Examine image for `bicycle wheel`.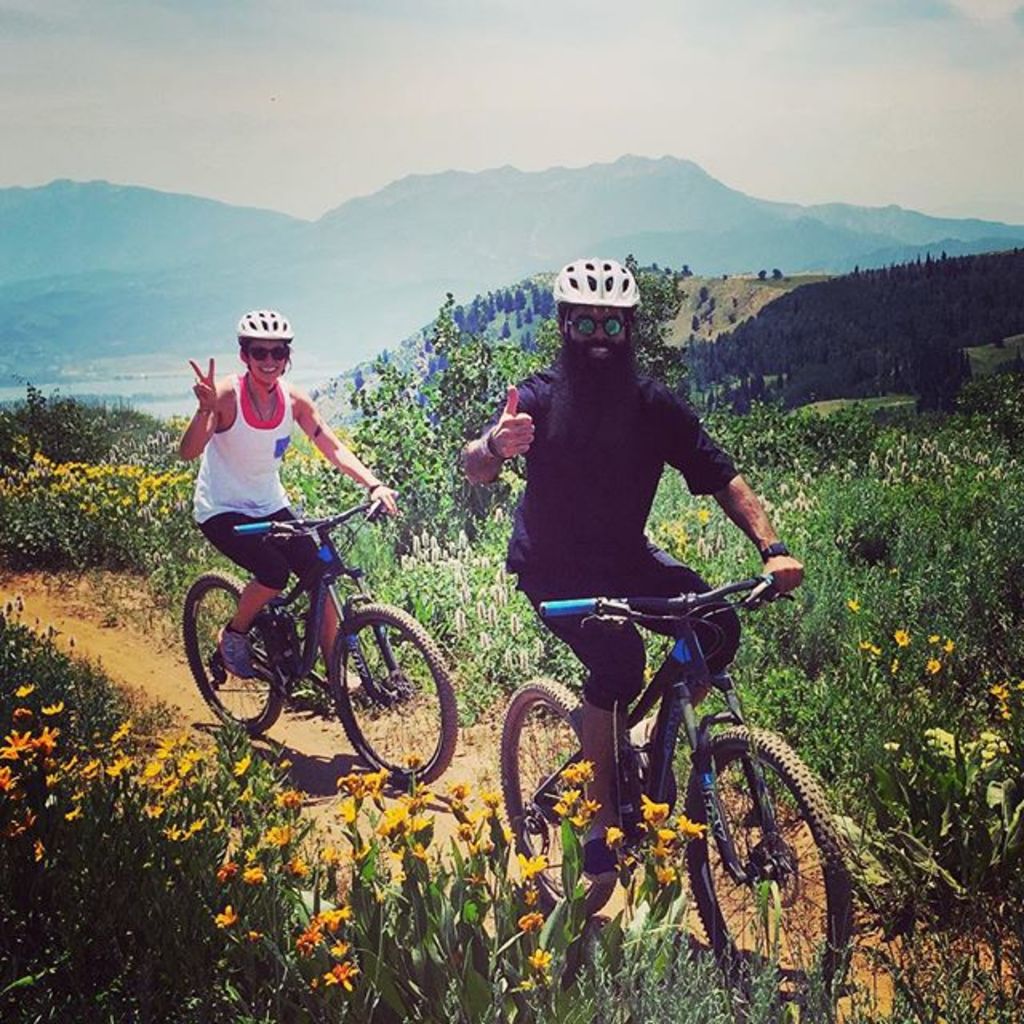
Examination result: select_region(178, 568, 282, 731).
